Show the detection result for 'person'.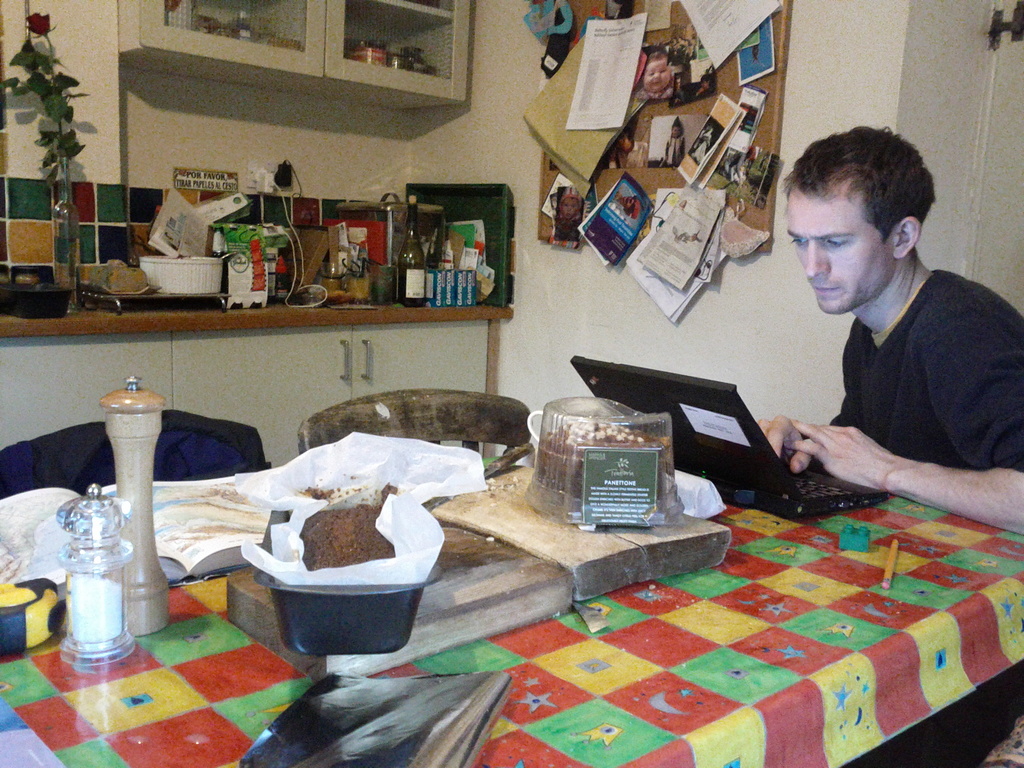
562,188,582,232.
